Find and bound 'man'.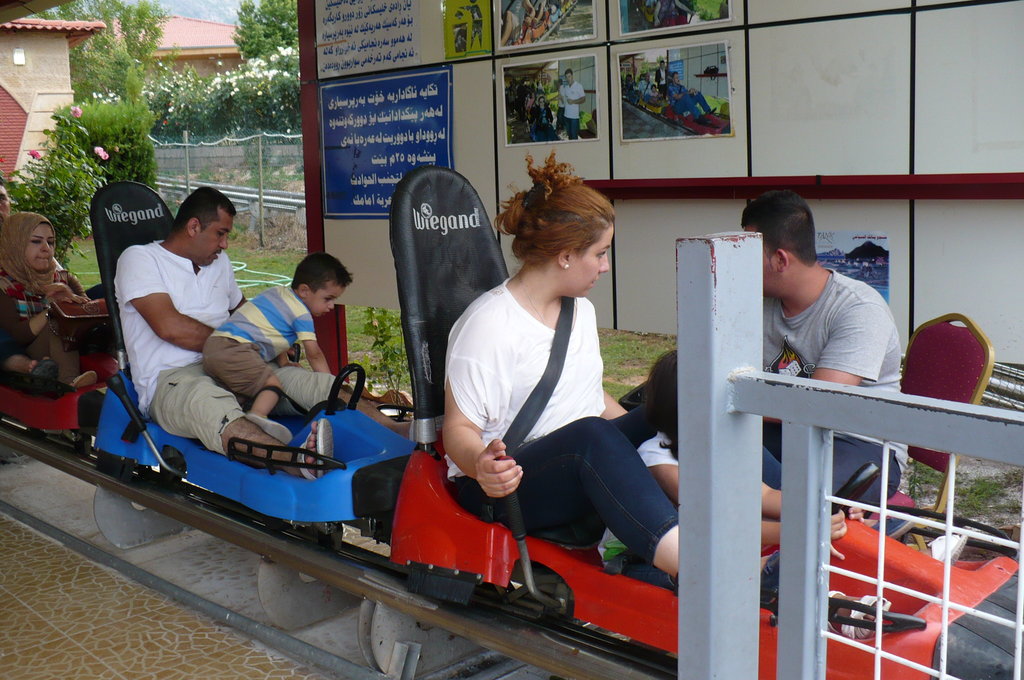
Bound: select_region(528, 98, 556, 142).
